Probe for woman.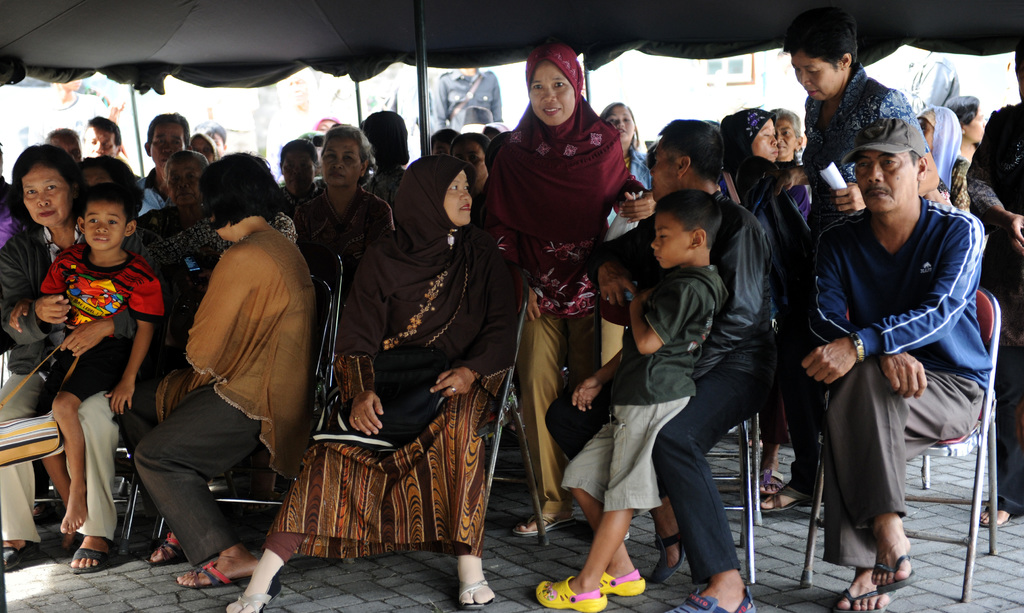
Probe result: locate(292, 123, 396, 285).
